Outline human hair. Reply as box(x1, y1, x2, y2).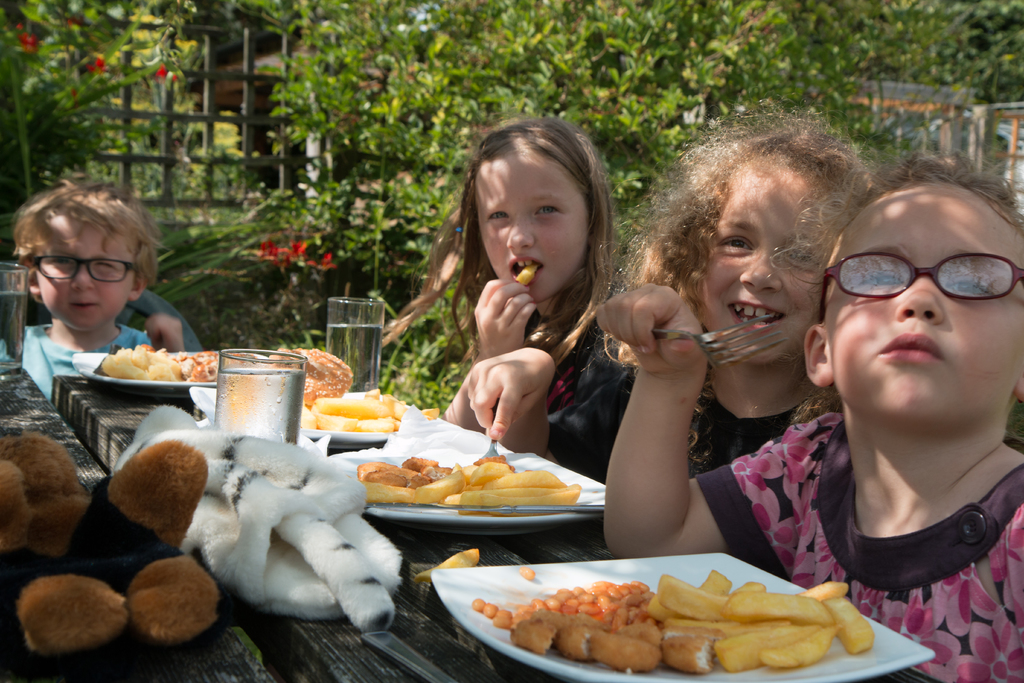
box(788, 134, 1023, 454).
